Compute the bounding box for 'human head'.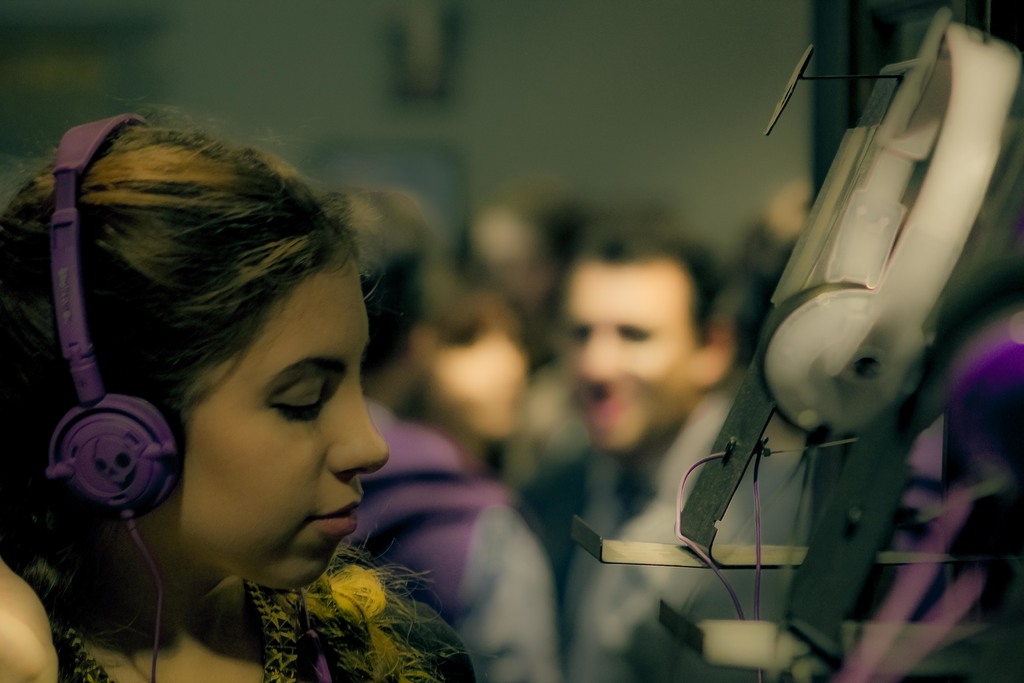
locate(315, 182, 435, 399).
